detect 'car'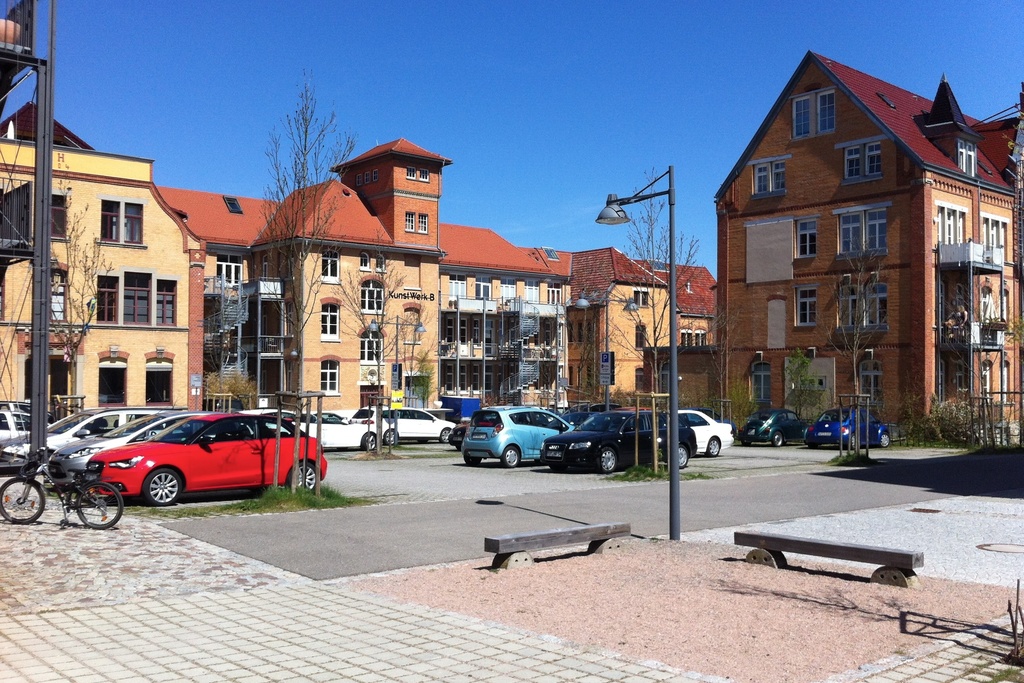
bbox=(4, 411, 56, 450)
